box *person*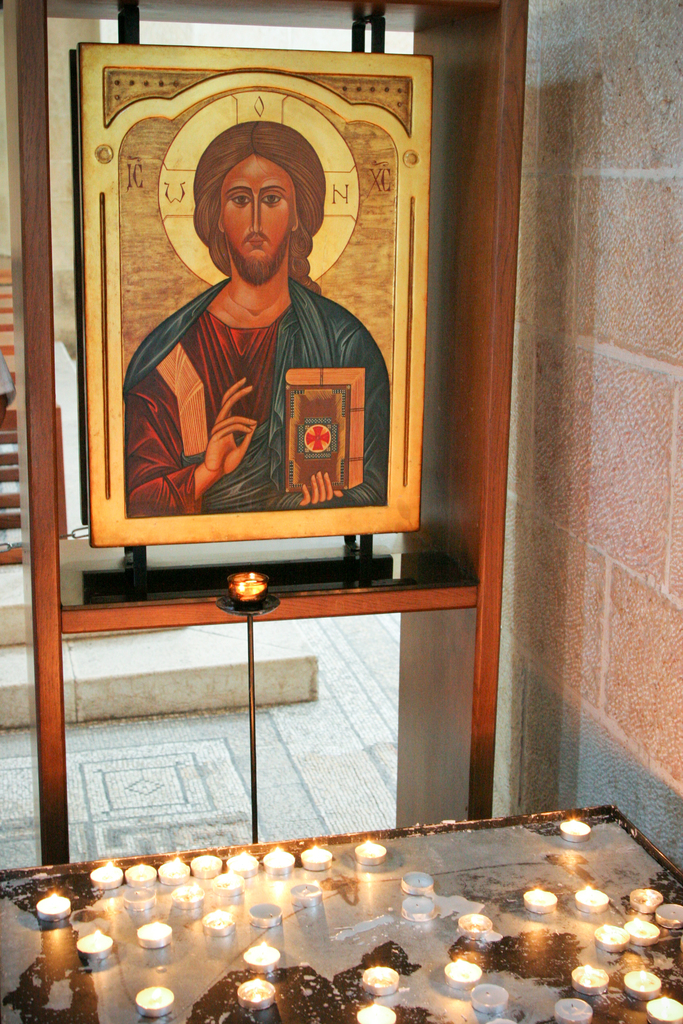
box=[109, 135, 398, 575]
